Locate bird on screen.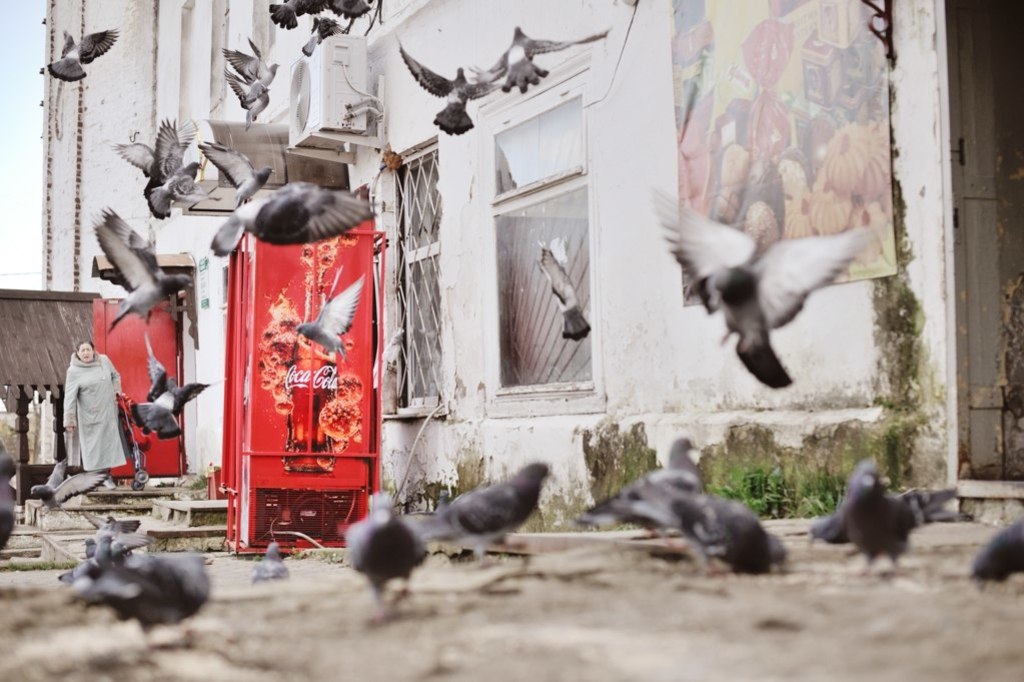
On screen at pyautogui.locateOnScreen(224, 541, 279, 605).
